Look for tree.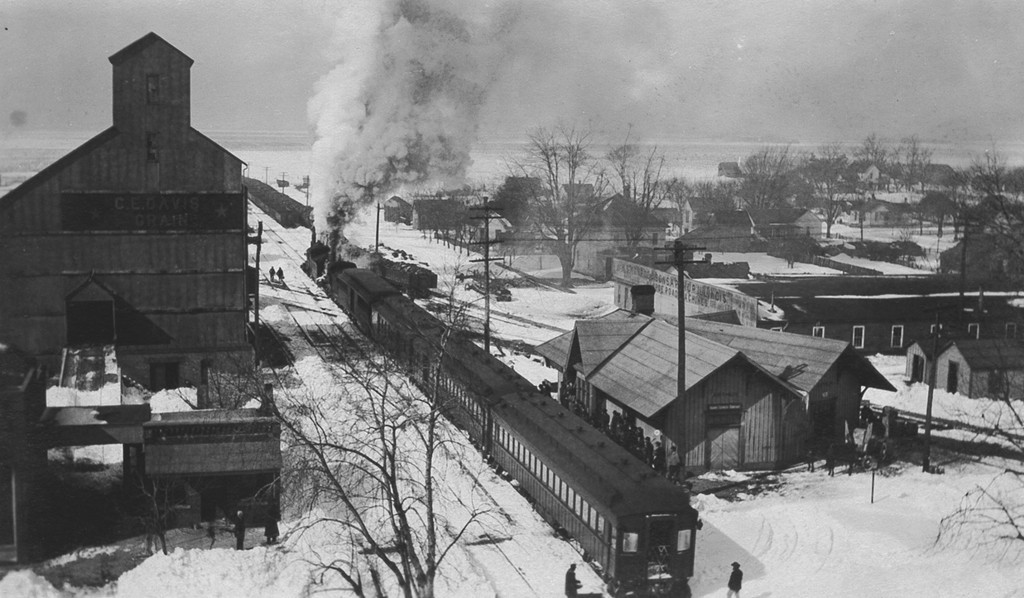
Found: [left=121, top=467, right=254, bottom=563].
